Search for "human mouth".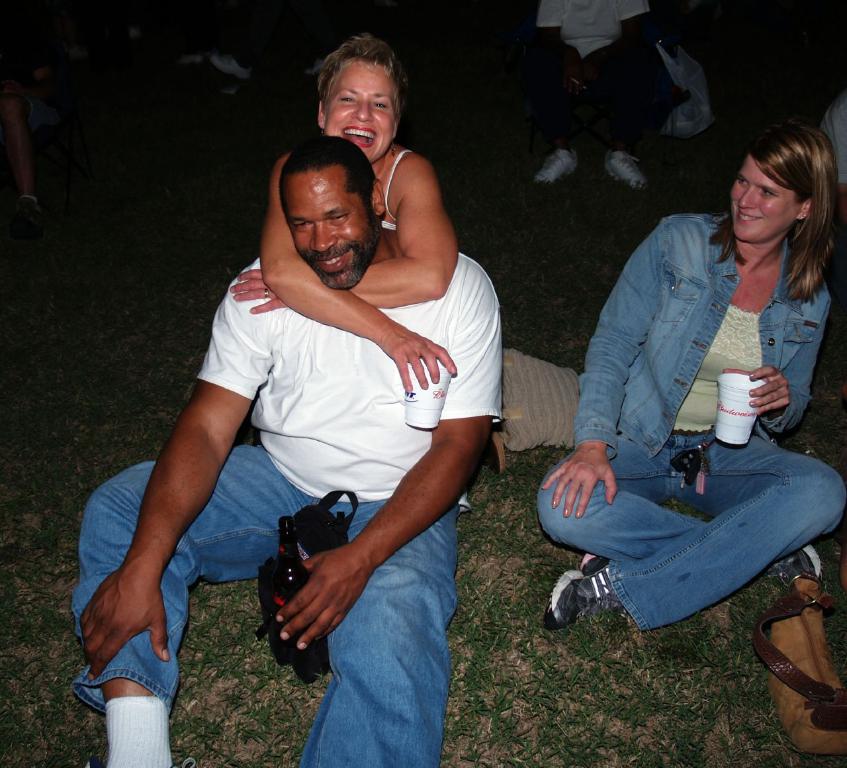
Found at x1=731, y1=212, x2=771, y2=228.
